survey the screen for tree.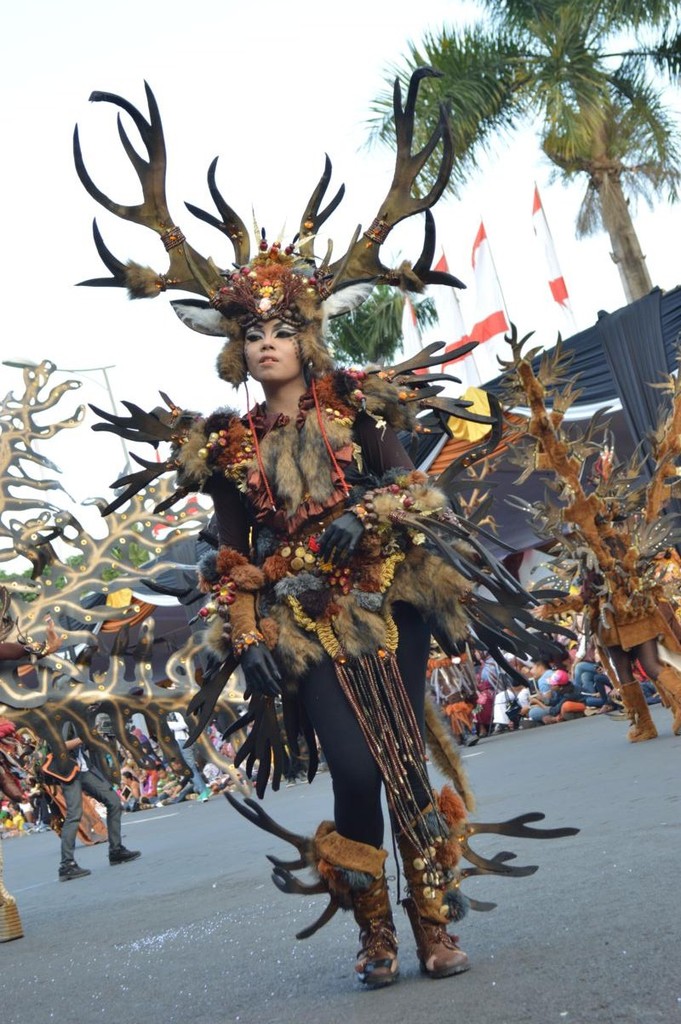
Survey found: x1=360 y1=0 x2=680 y2=302.
